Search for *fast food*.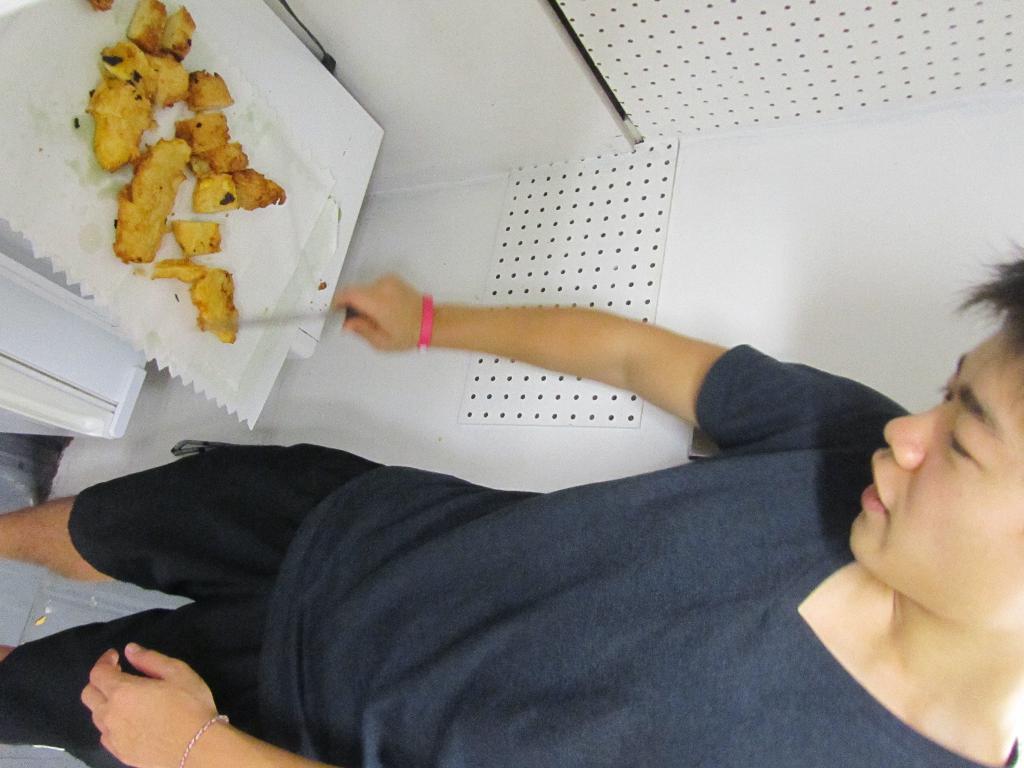
Found at crop(58, 26, 275, 286).
